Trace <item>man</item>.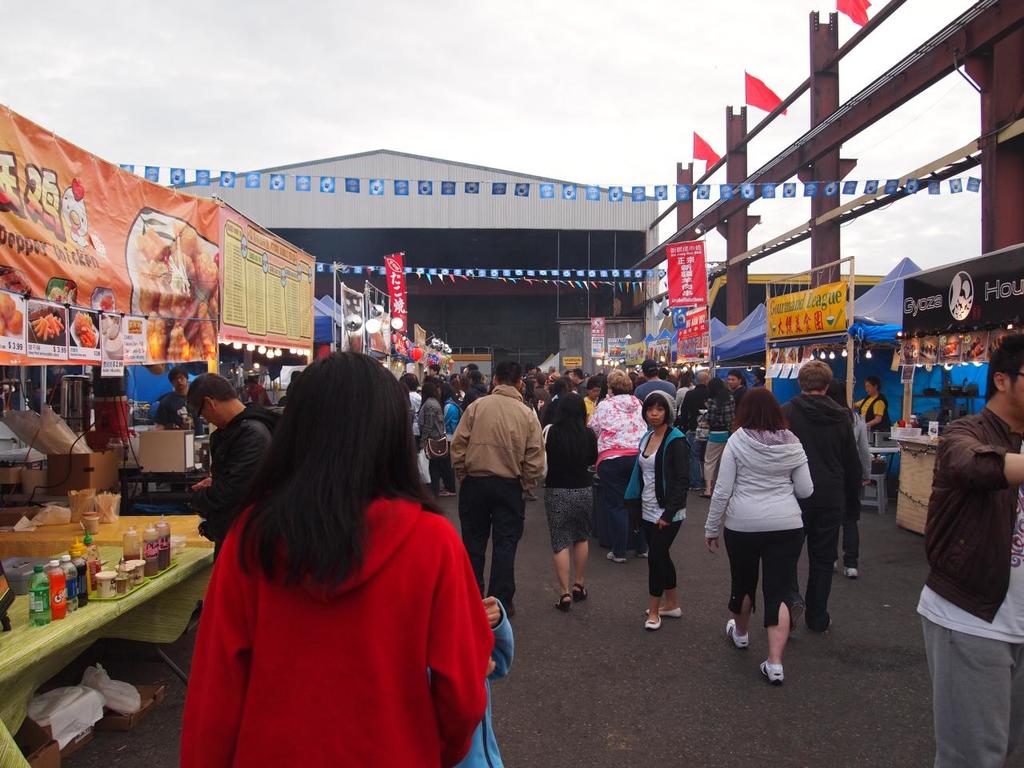
Traced to 722,366,746,404.
